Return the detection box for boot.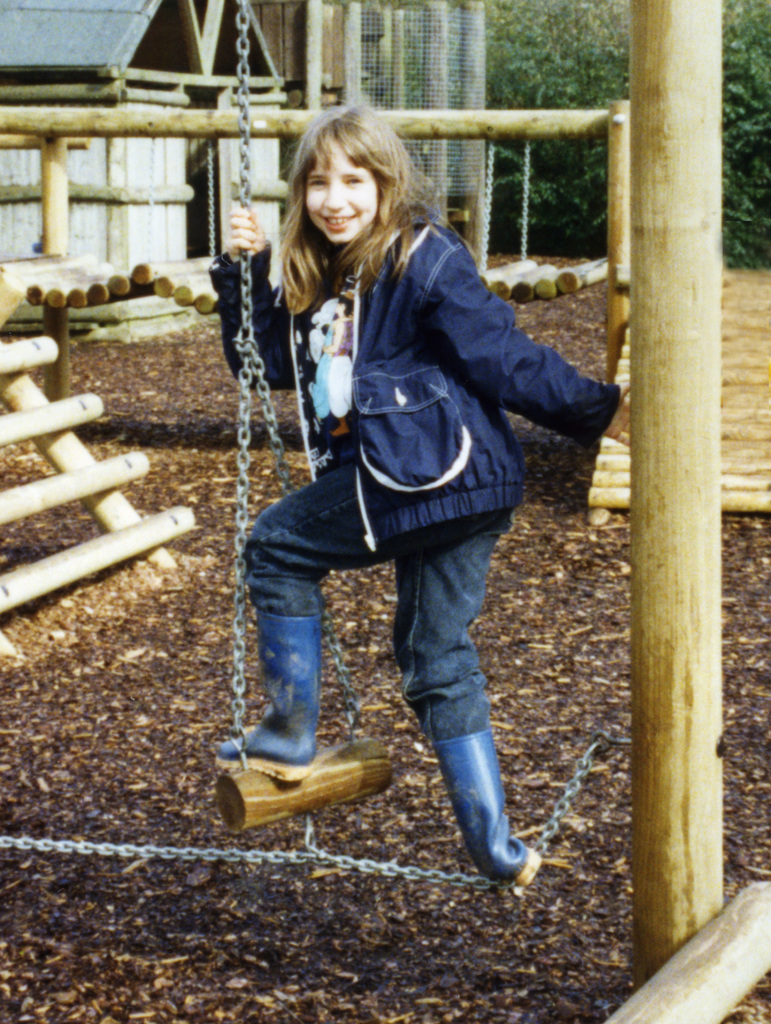
[421, 723, 544, 895].
